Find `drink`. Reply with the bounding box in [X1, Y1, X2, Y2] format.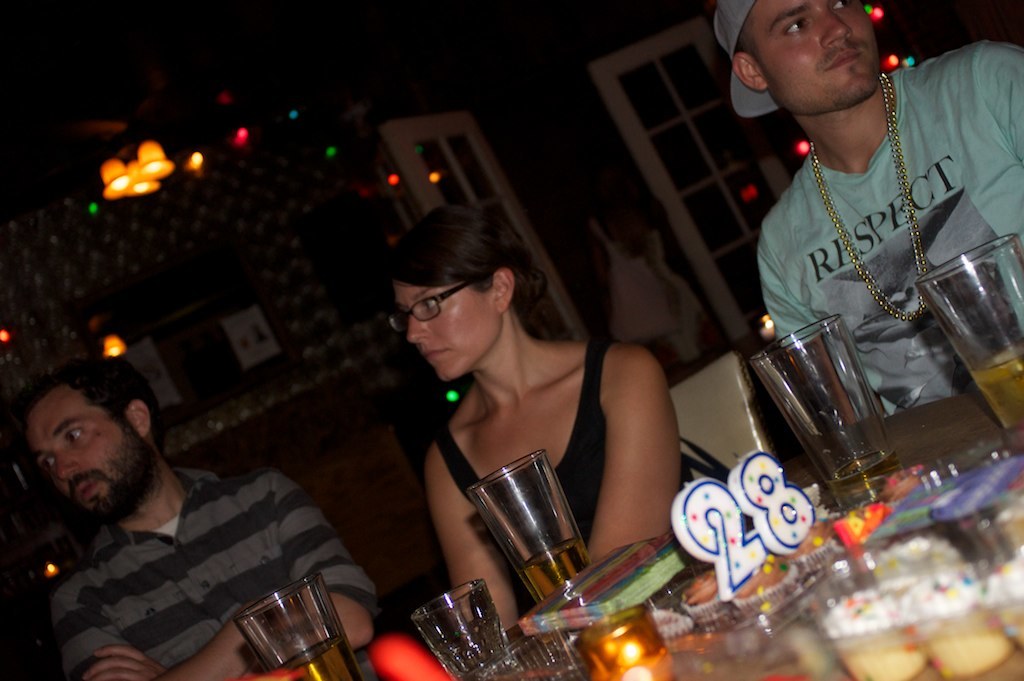
[967, 337, 1023, 431].
